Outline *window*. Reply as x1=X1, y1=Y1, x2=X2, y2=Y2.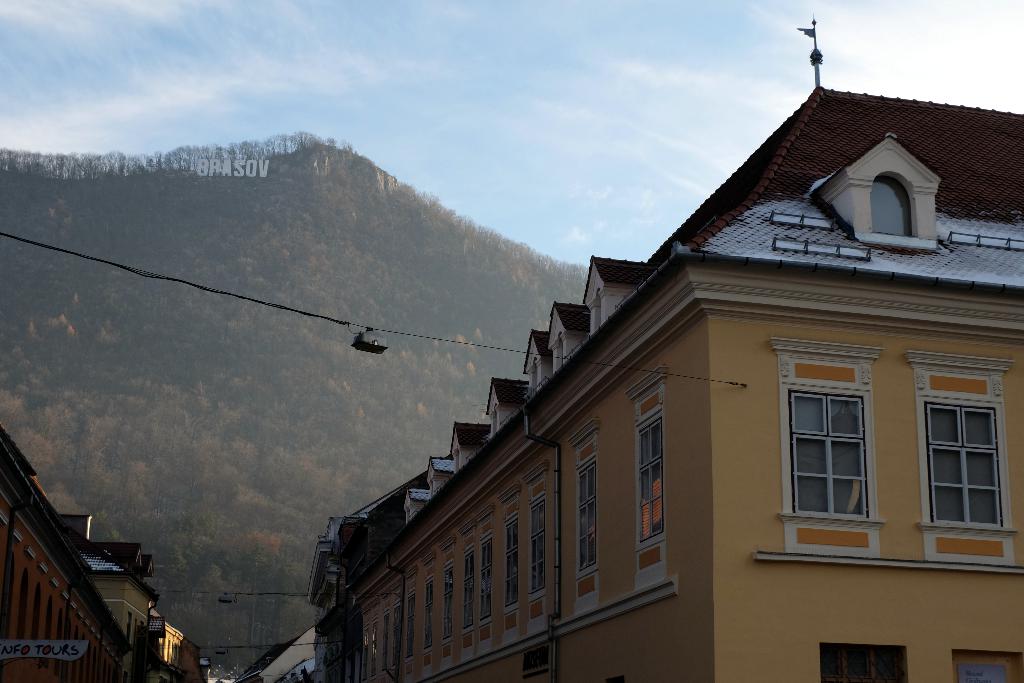
x1=572, y1=456, x2=600, y2=577.
